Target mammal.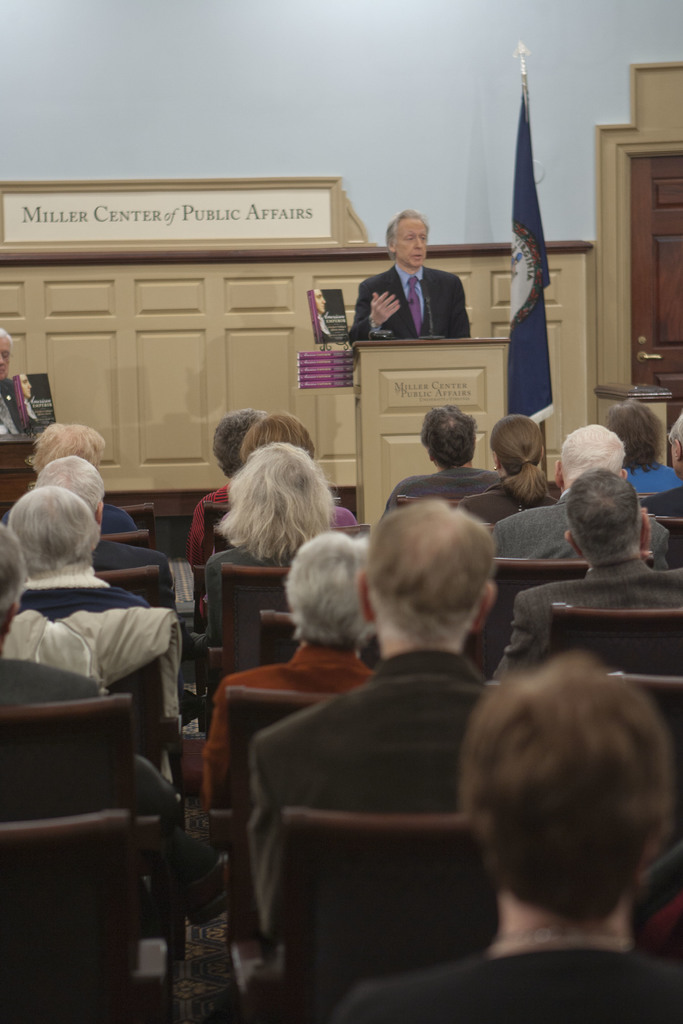
Target region: 184:404:268:576.
